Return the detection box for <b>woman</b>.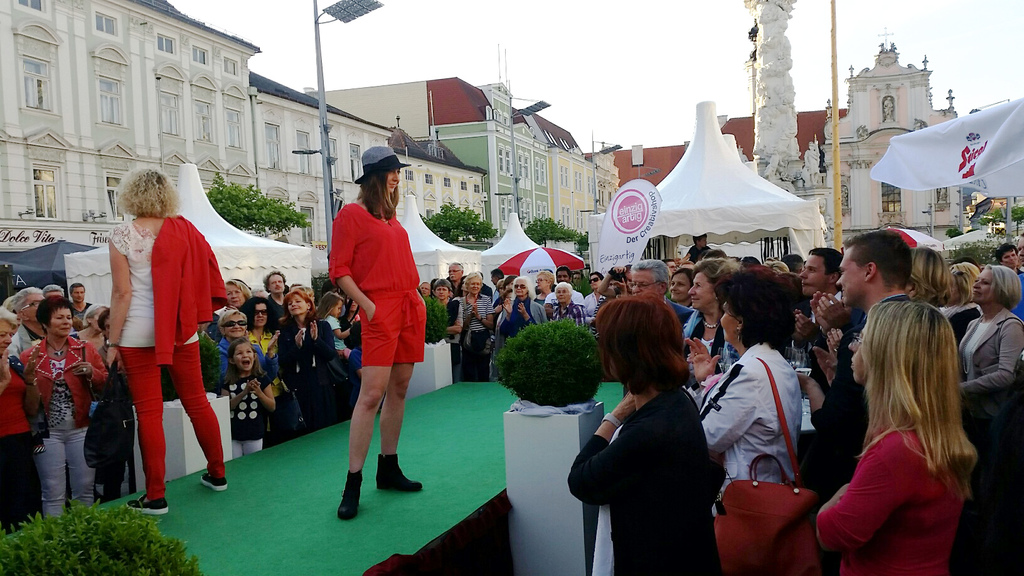
[240, 292, 278, 367].
